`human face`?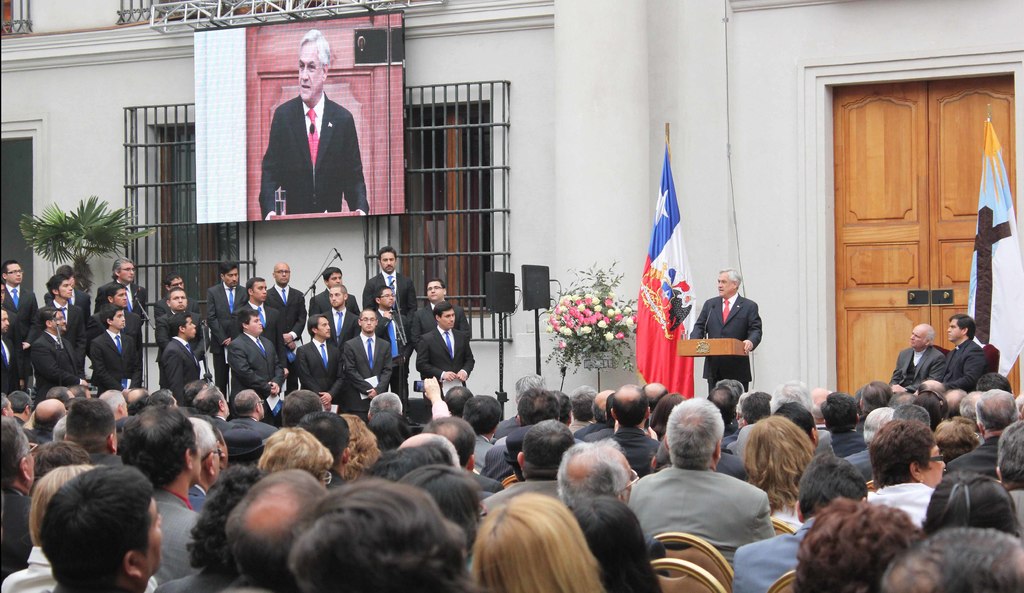
Rect(257, 400, 268, 421)
